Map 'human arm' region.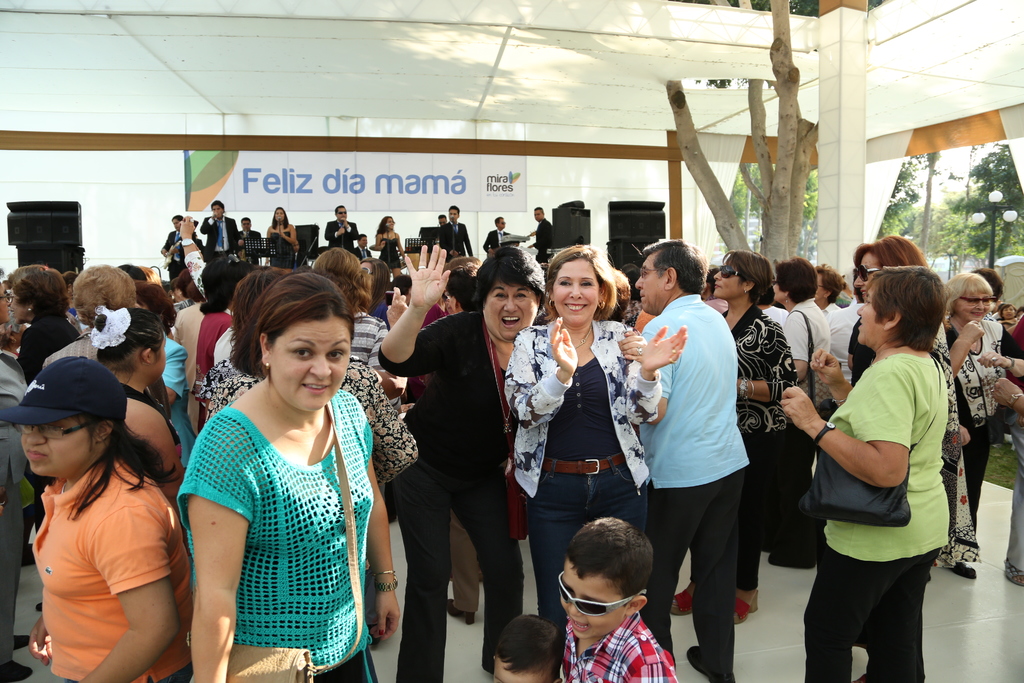
Mapped to bbox=[20, 609, 53, 662].
